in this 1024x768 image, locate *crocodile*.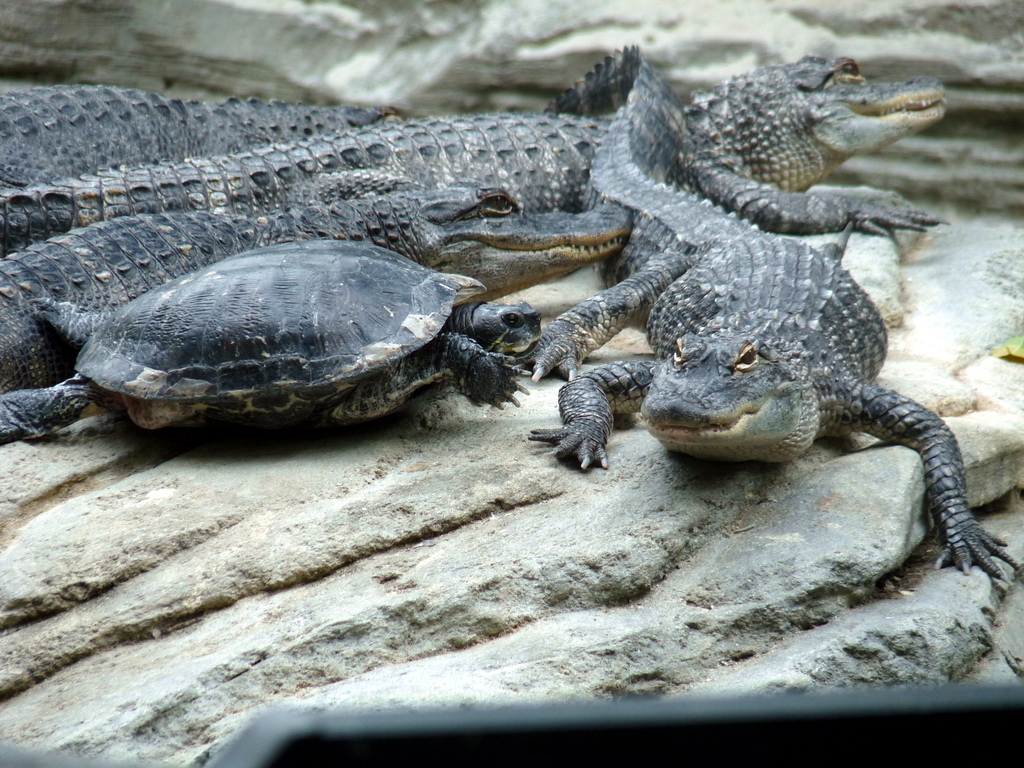
Bounding box: [x1=1, y1=82, x2=394, y2=184].
